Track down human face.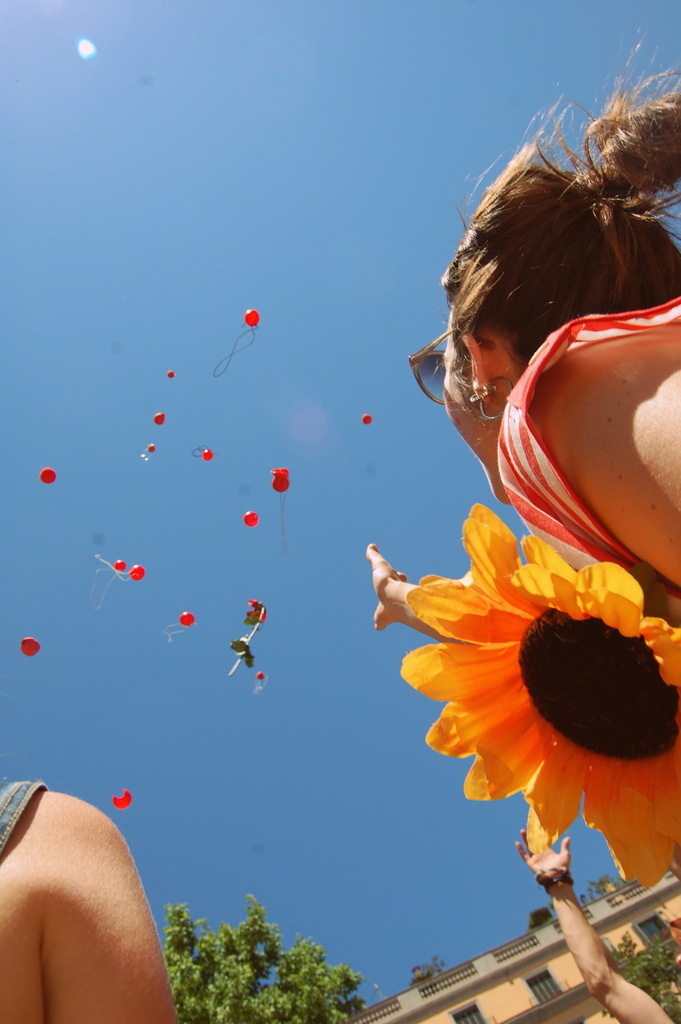
Tracked to pyautogui.locateOnScreen(432, 308, 508, 501).
